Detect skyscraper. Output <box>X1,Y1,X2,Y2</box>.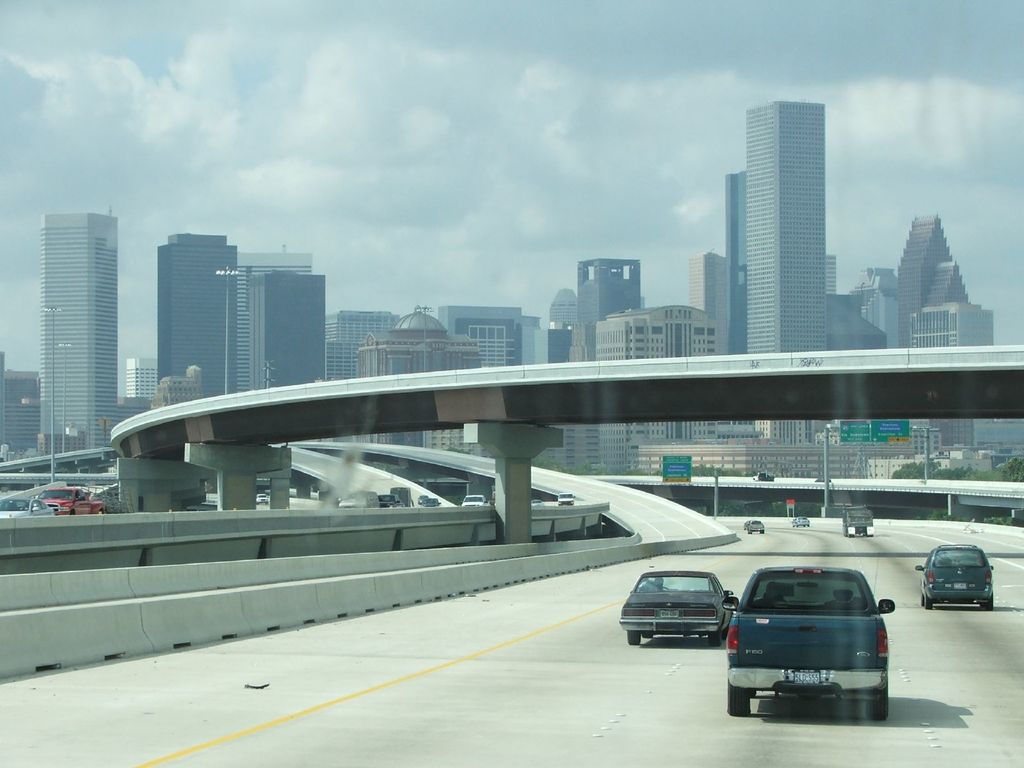
<box>127,360,156,396</box>.
